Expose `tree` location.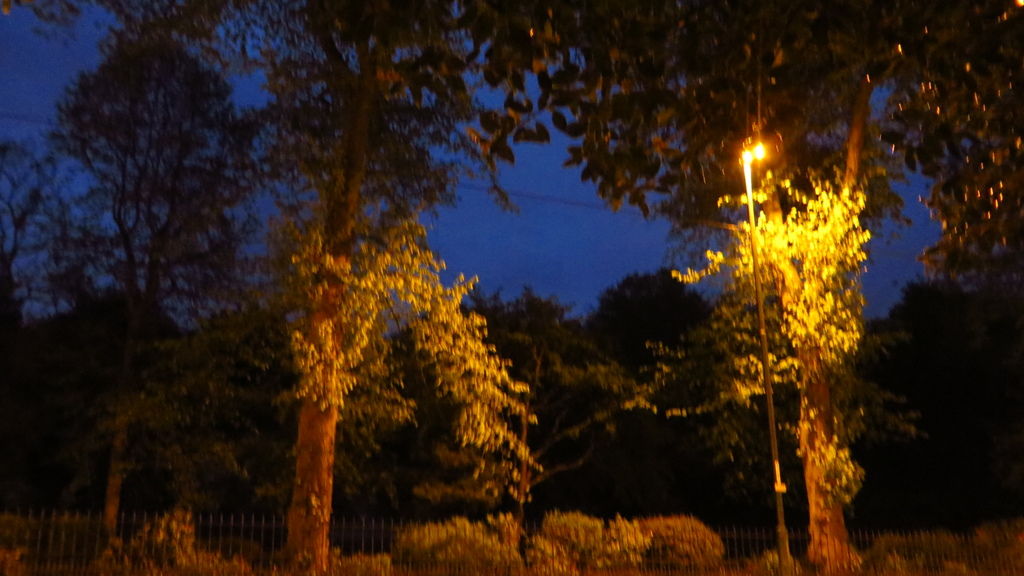
Exposed at {"x1": 595, "y1": 274, "x2": 755, "y2": 573}.
